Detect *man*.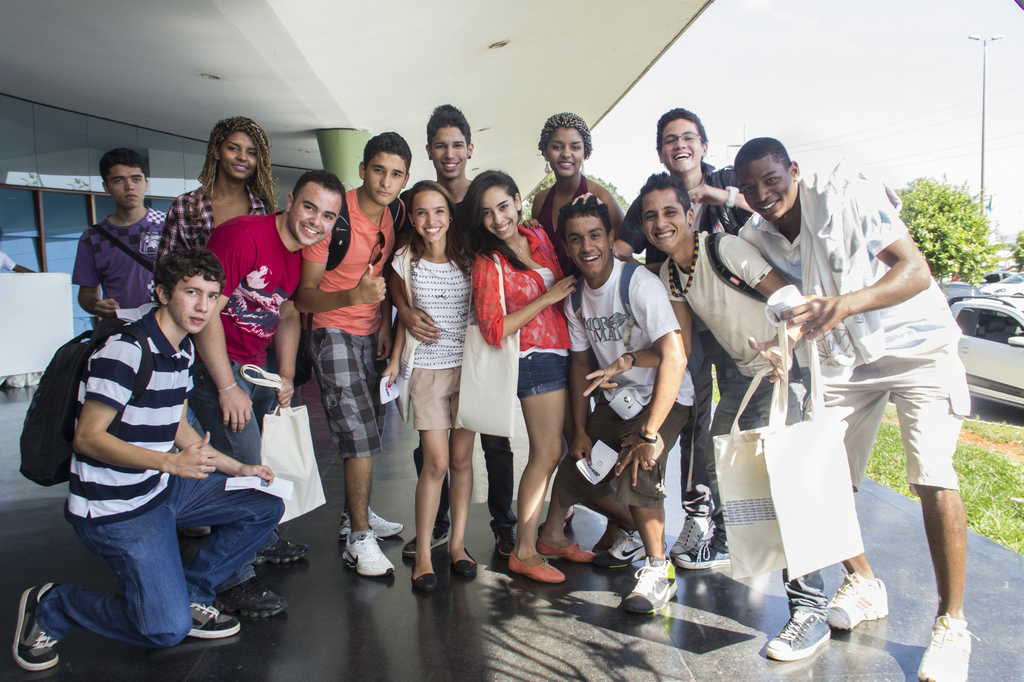
Detected at region(295, 138, 414, 569).
